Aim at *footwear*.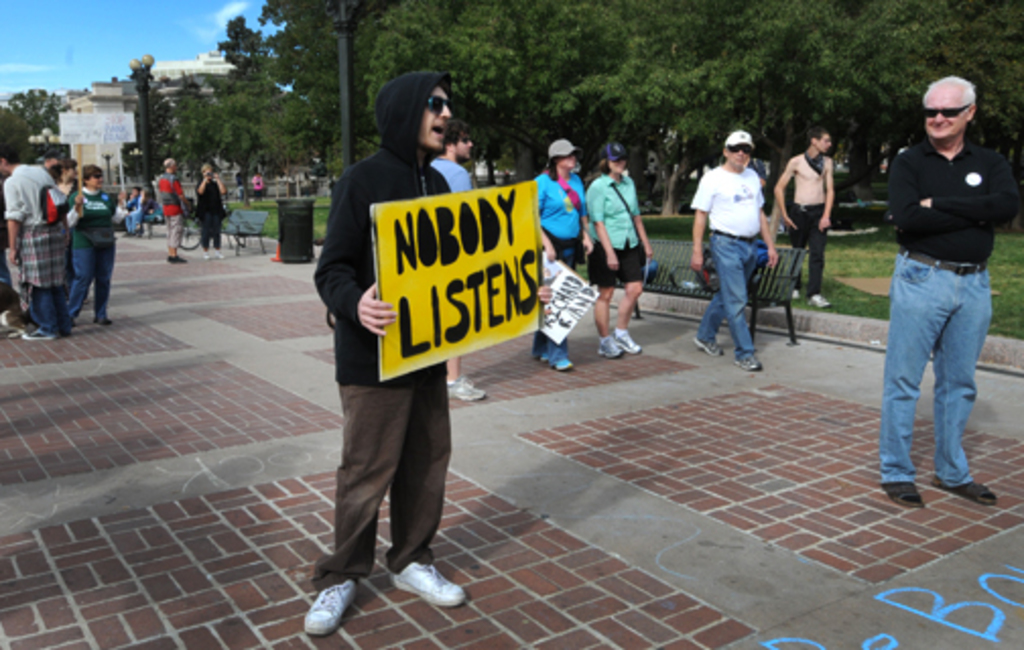
Aimed at (x1=729, y1=351, x2=762, y2=370).
